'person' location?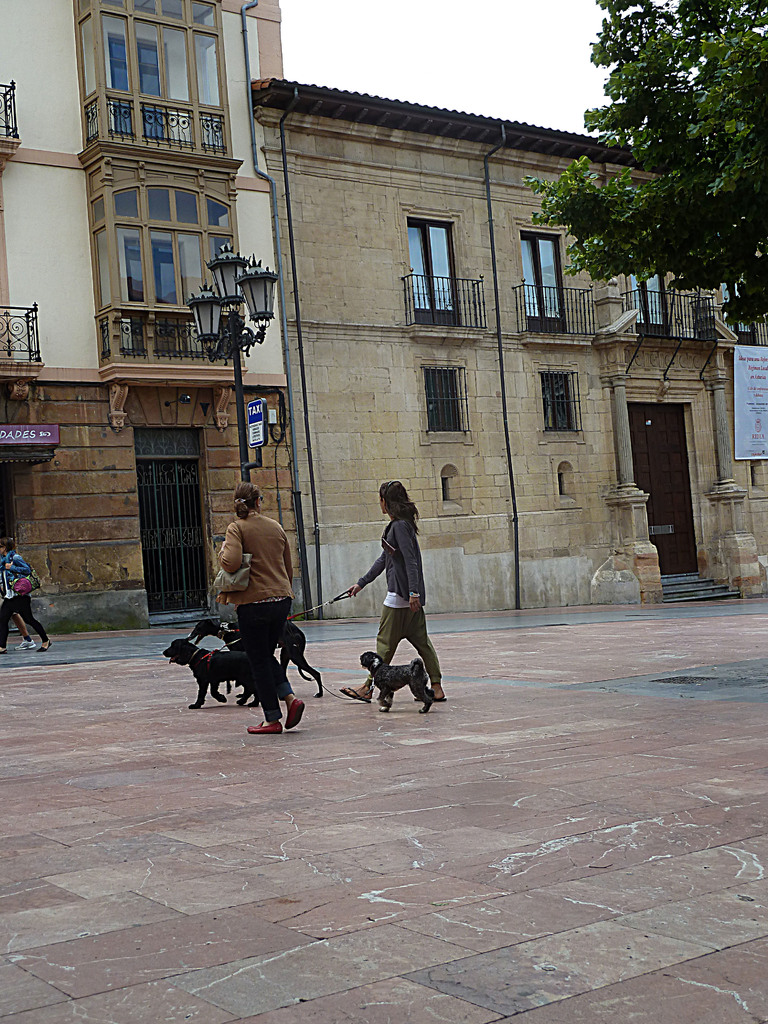
pyautogui.locateOnScreen(0, 536, 47, 648)
